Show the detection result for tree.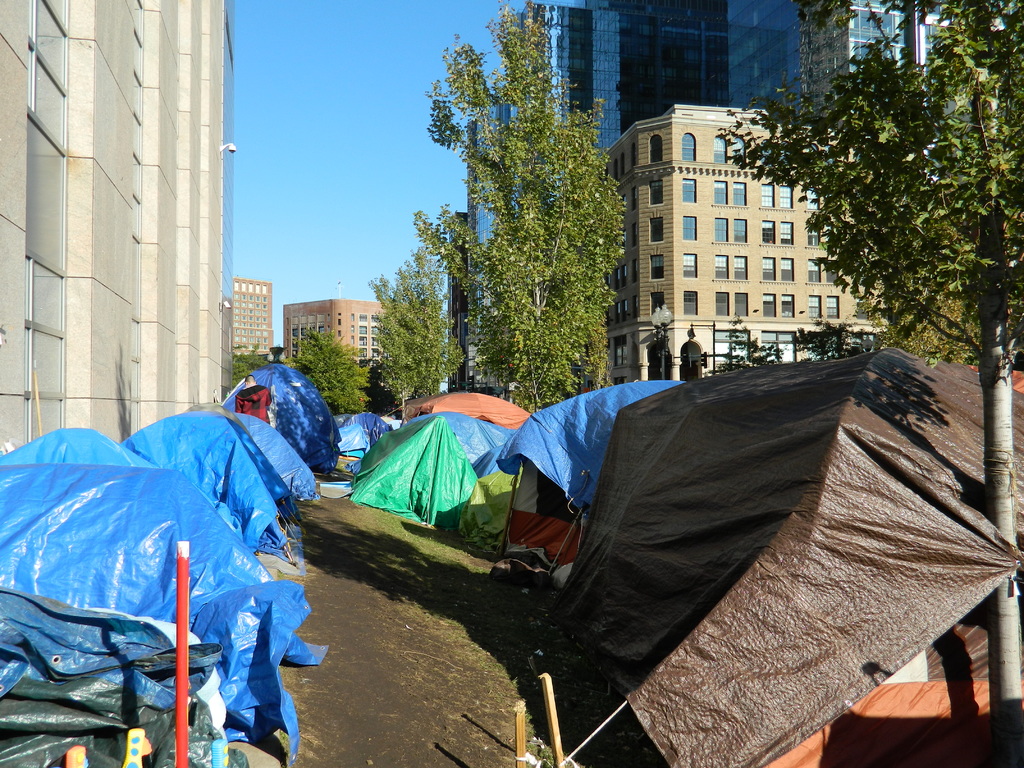
BBox(230, 342, 271, 383).
